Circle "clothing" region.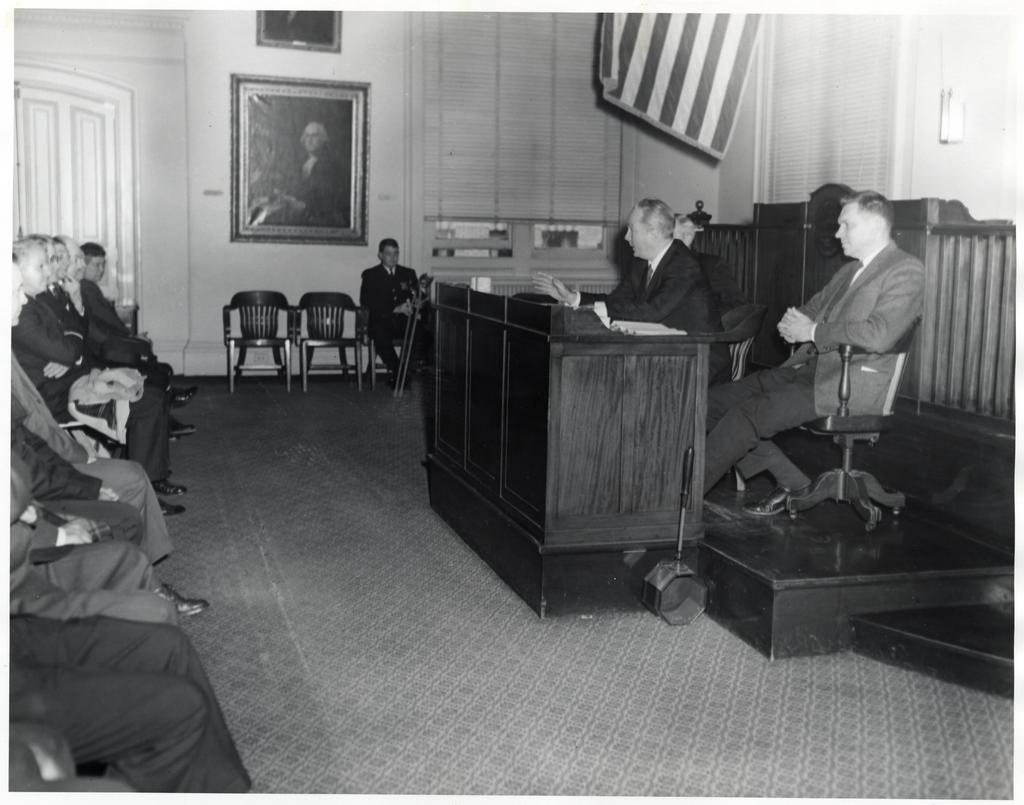
Region: 704, 235, 924, 500.
